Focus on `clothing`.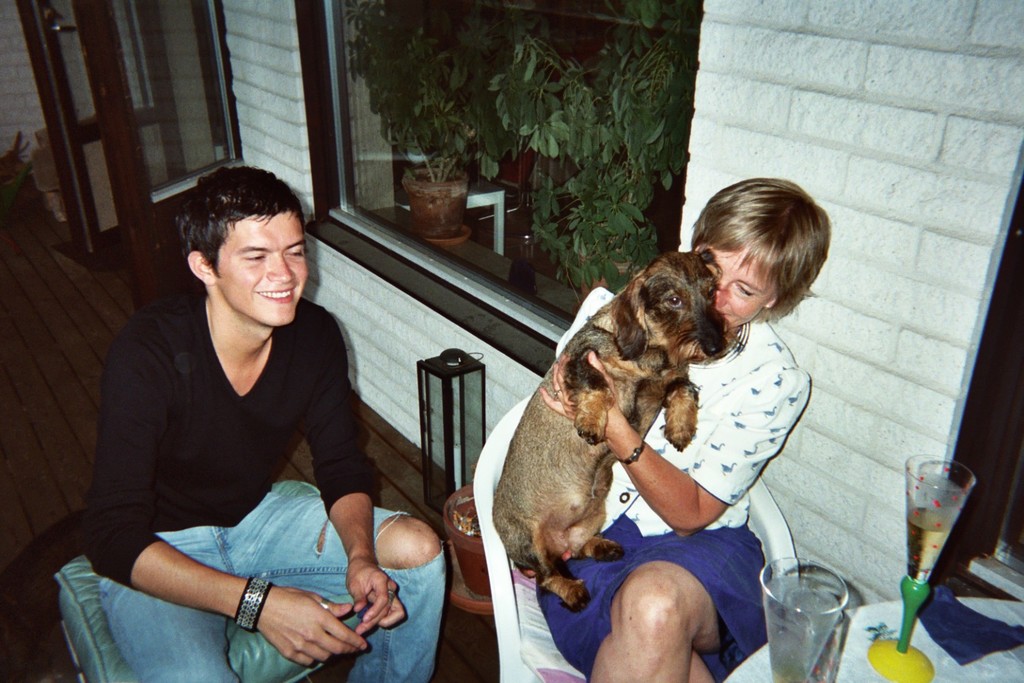
Focused at x1=79 y1=288 x2=449 y2=682.
